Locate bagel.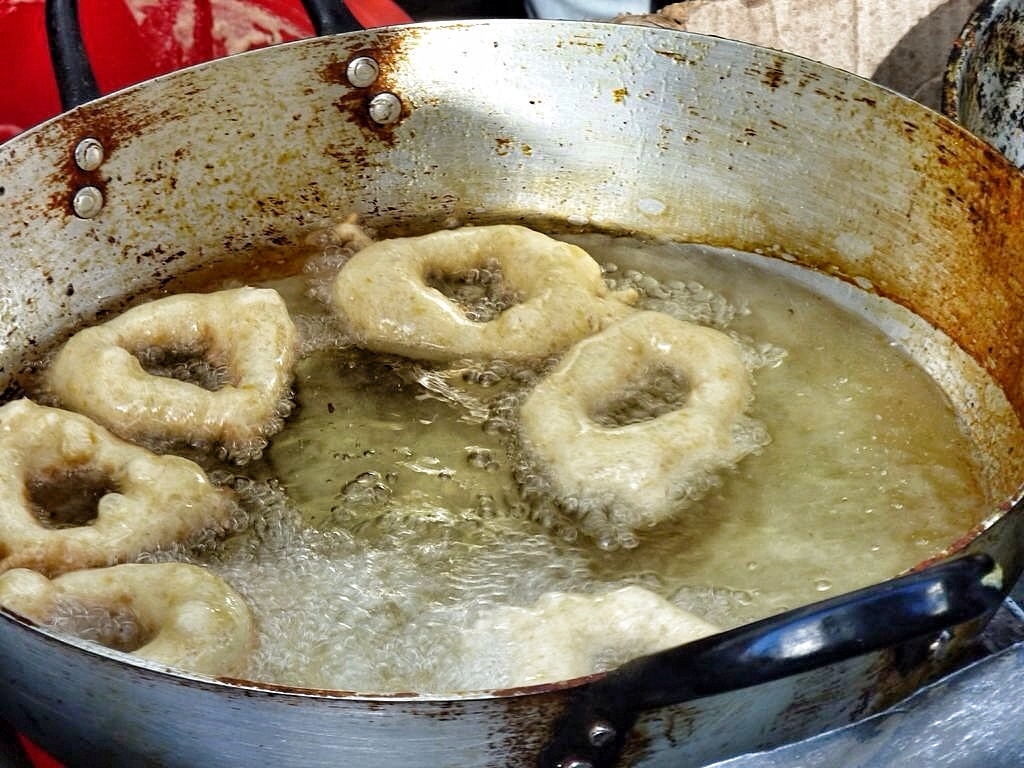
Bounding box: {"x1": 330, "y1": 216, "x2": 629, "y2": 360}.
